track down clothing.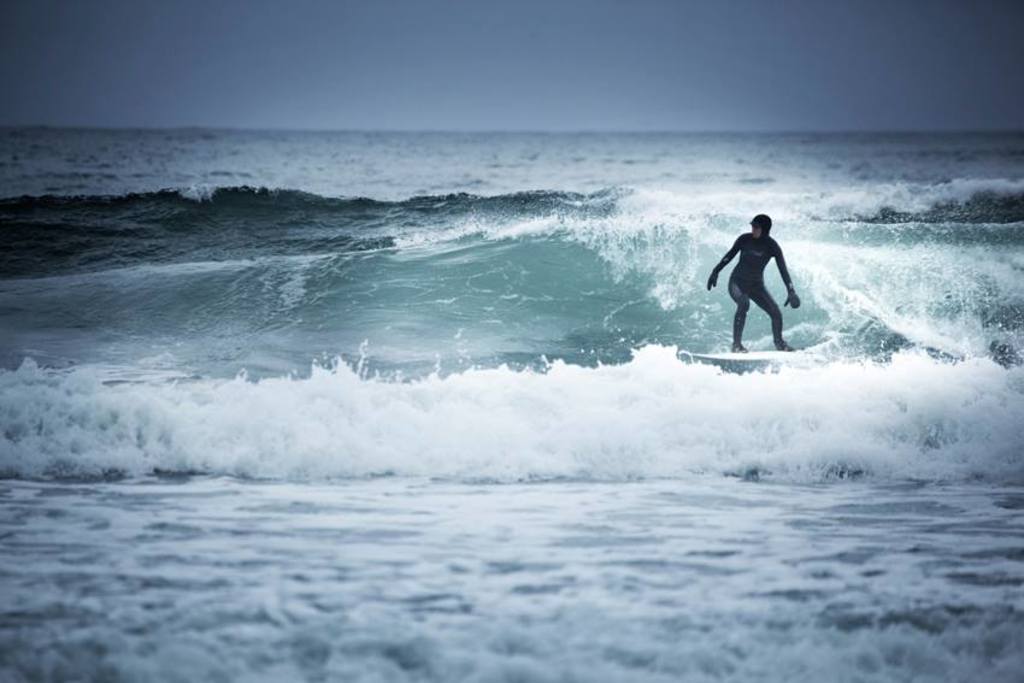
Tracked to left=713, top=212, right=793, bottom=337.
